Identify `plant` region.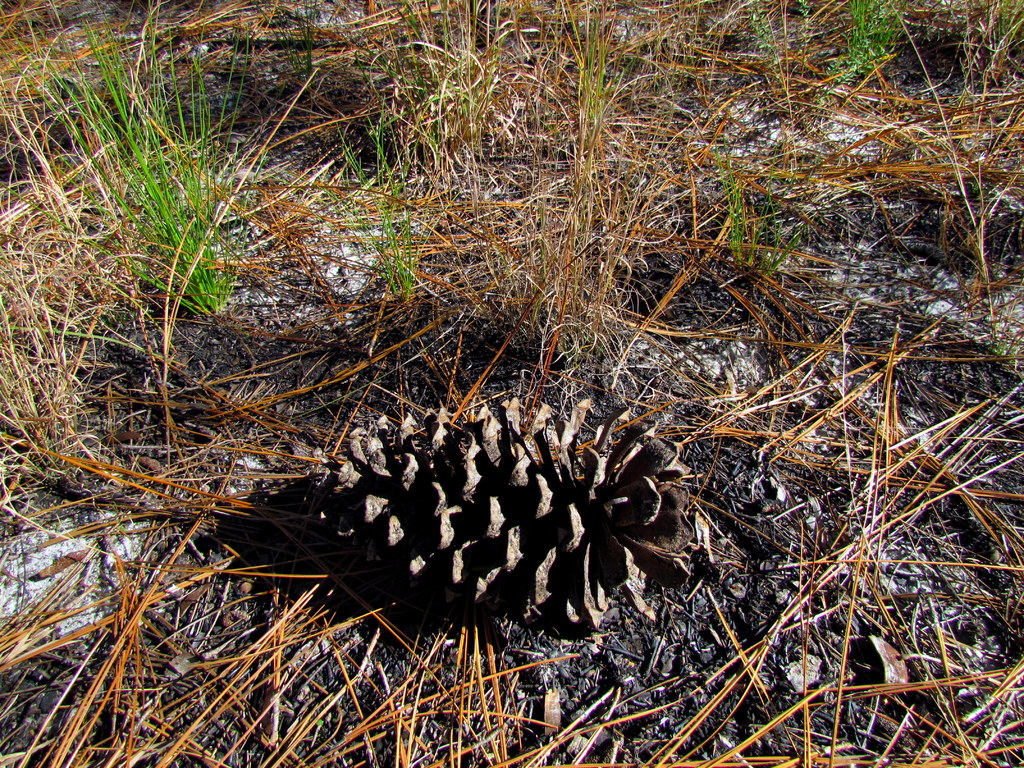
Region: pyautogui.locateOnScreen(8, 8, 256, 313).
